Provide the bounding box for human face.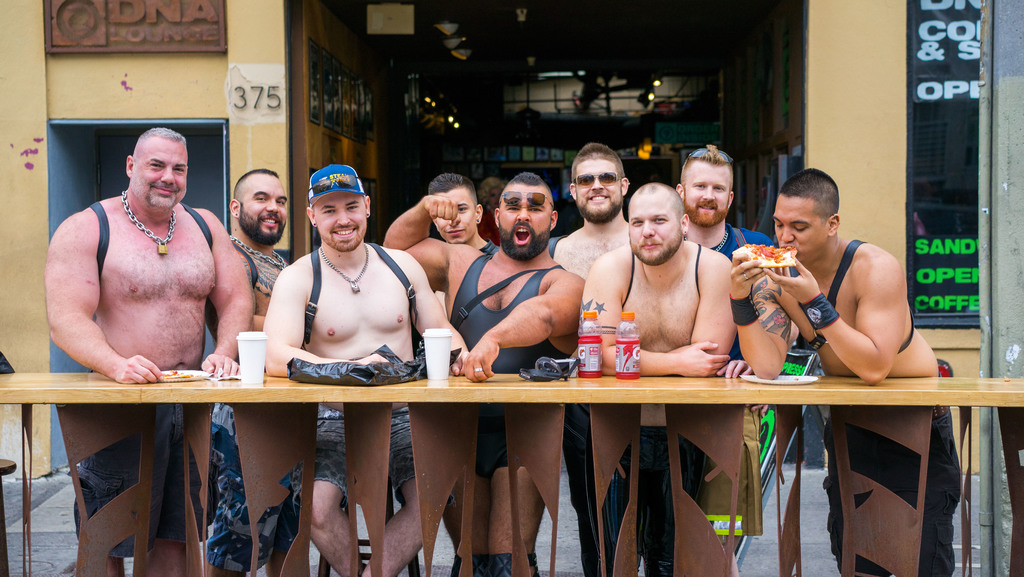
bbox(632, 196, 682, 262).
